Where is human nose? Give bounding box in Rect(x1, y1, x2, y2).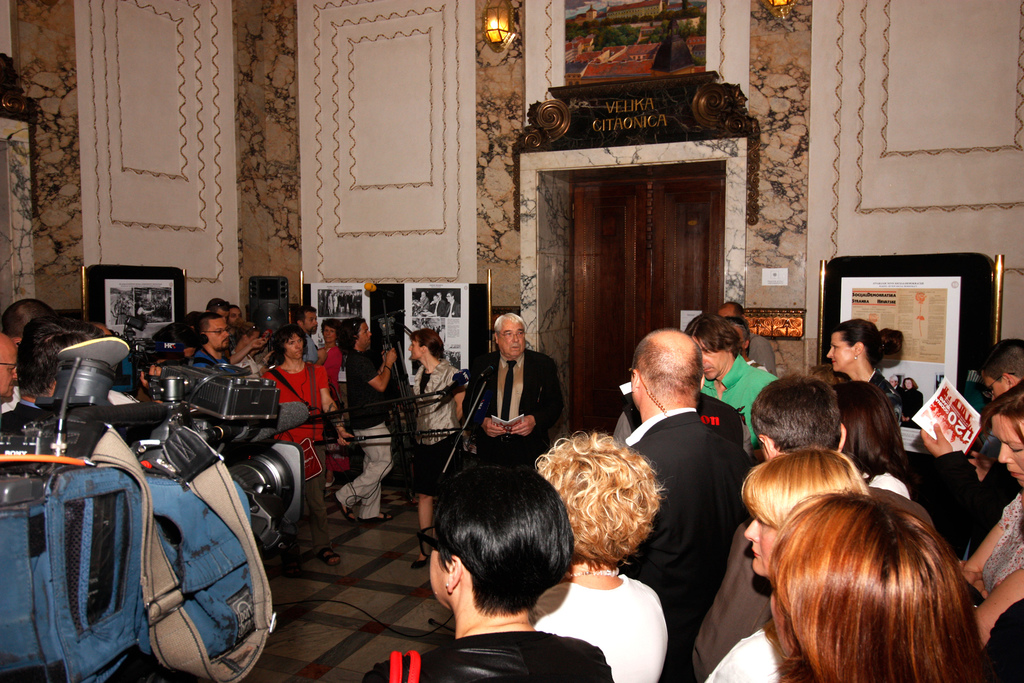
Rect(742, 518, 758, 543).
